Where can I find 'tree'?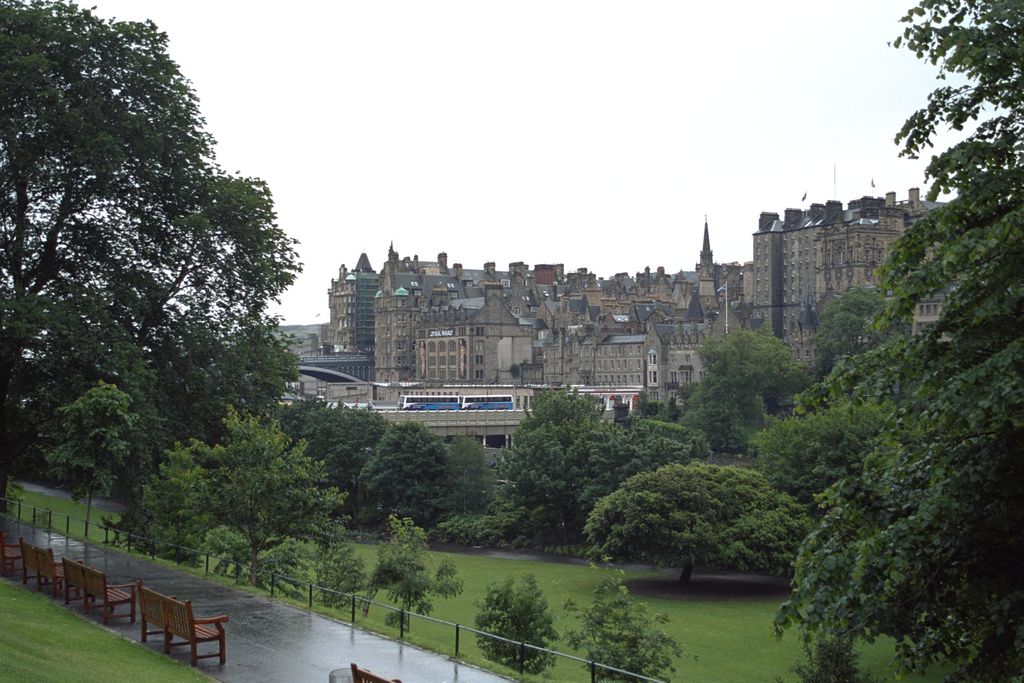
You can find it at [675, 328, 808, 454].
